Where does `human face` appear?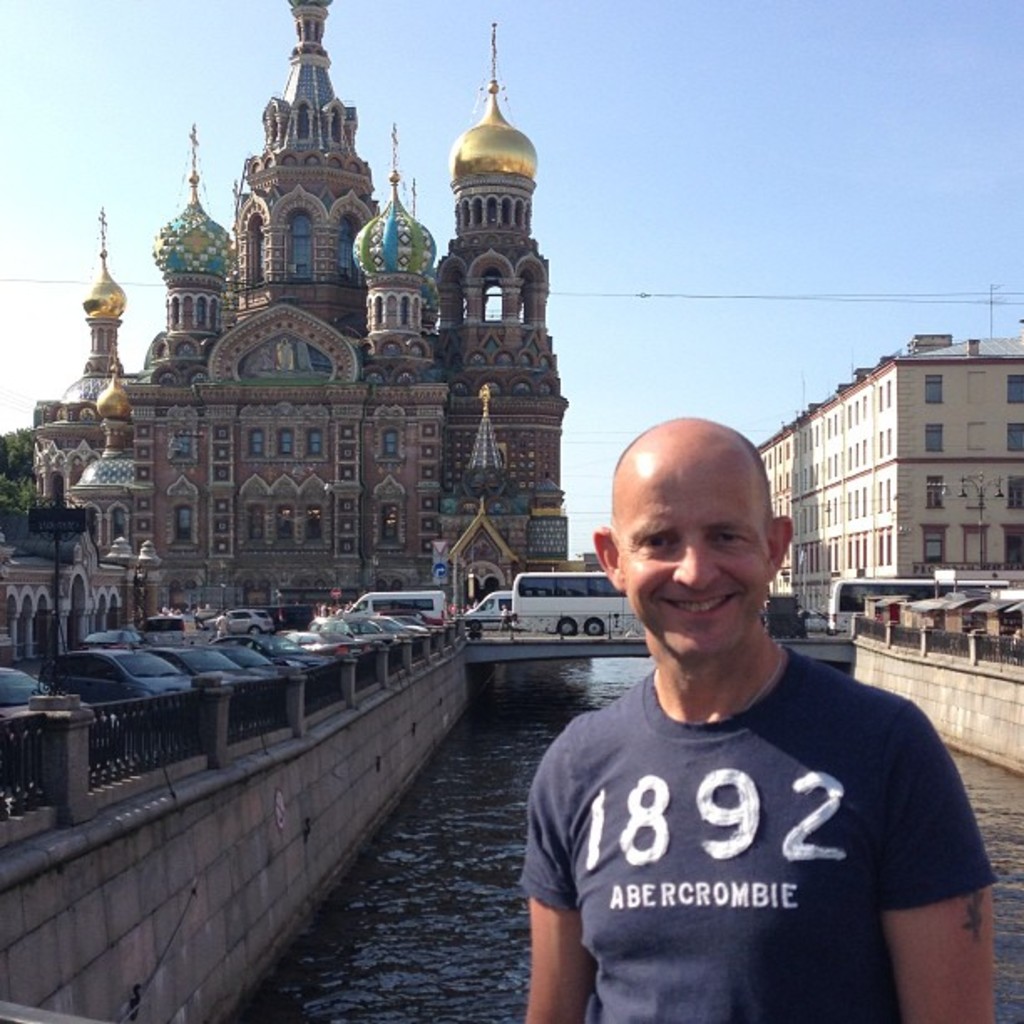
Appears at {"left": 614, "top": 443, "right": 780, "bottom": 666}.
